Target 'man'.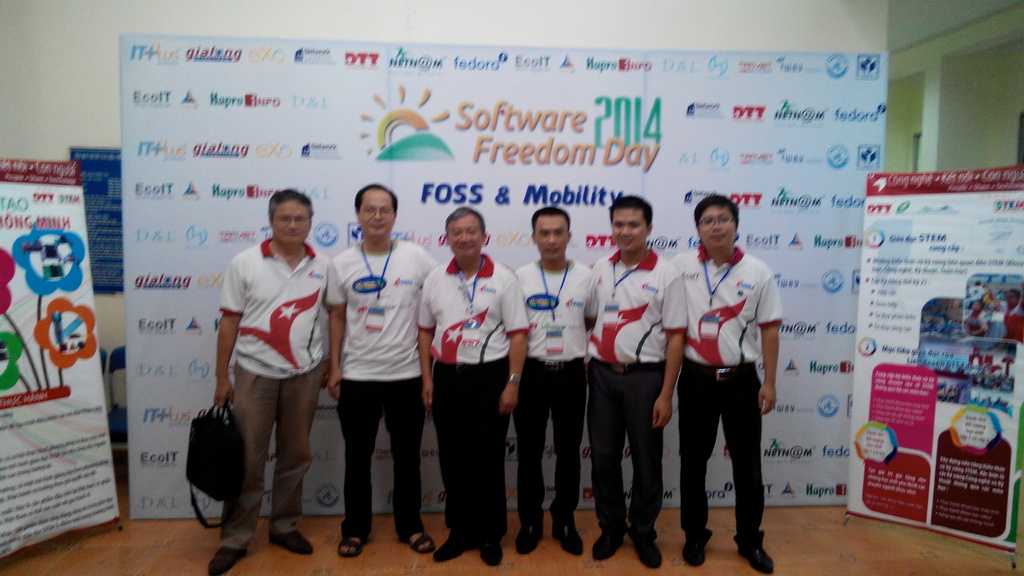
Target region: x1=514, y1=207, x2=598, y2=560.
